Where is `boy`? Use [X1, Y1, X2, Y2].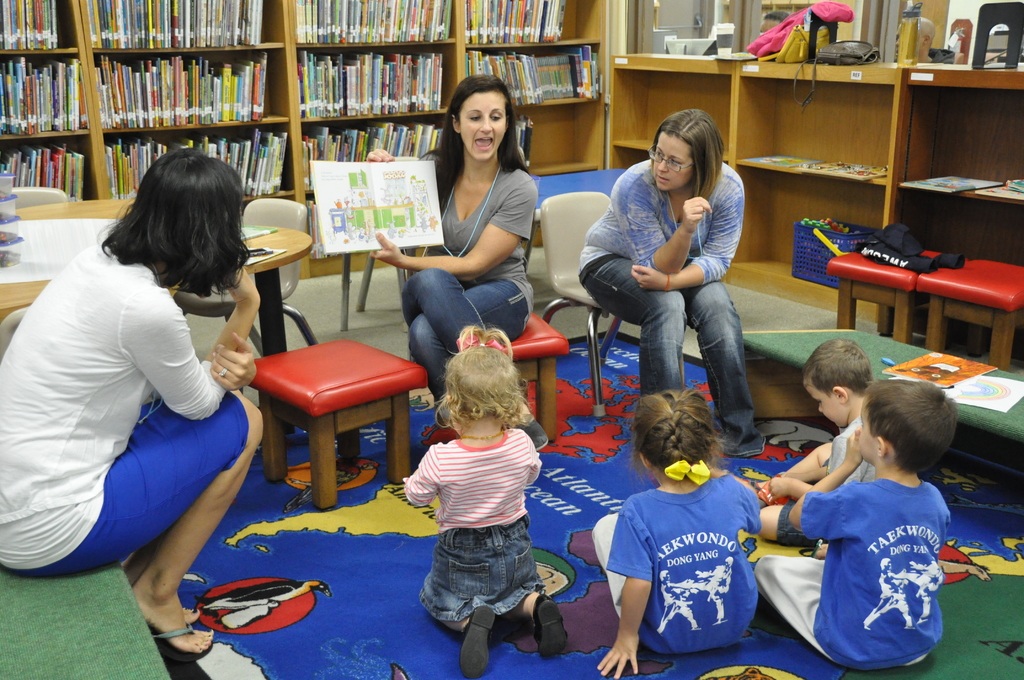
[749, 385, 957, 679].
